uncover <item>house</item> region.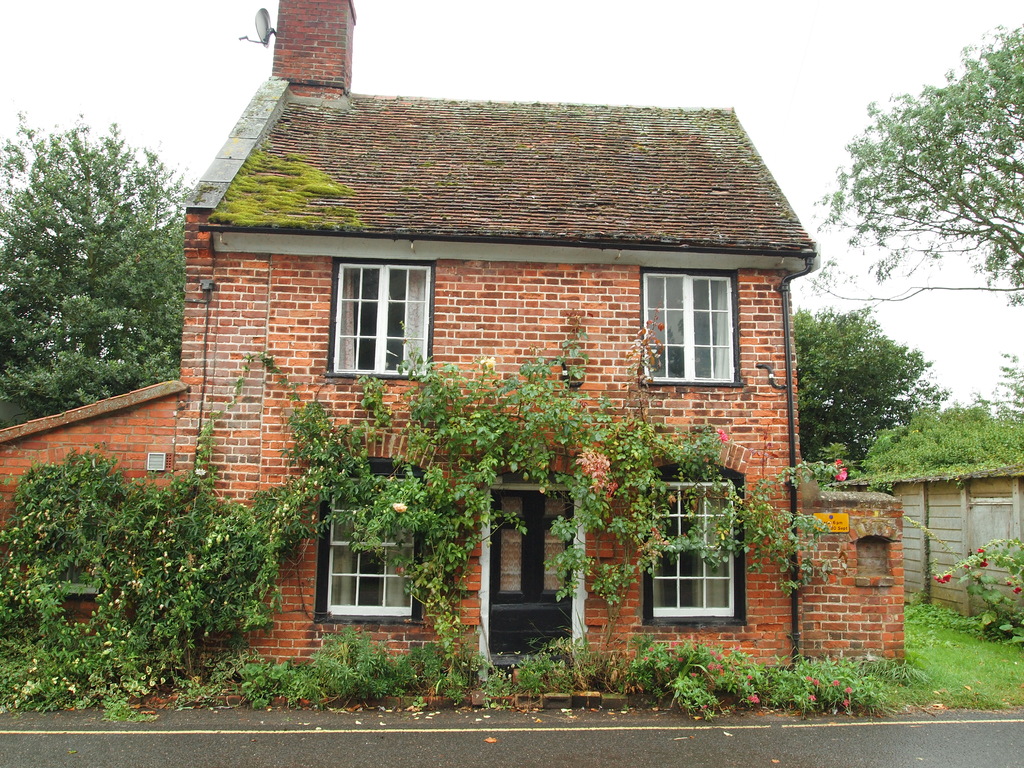
Uncovered: <box>0,0,900,692</box>.
